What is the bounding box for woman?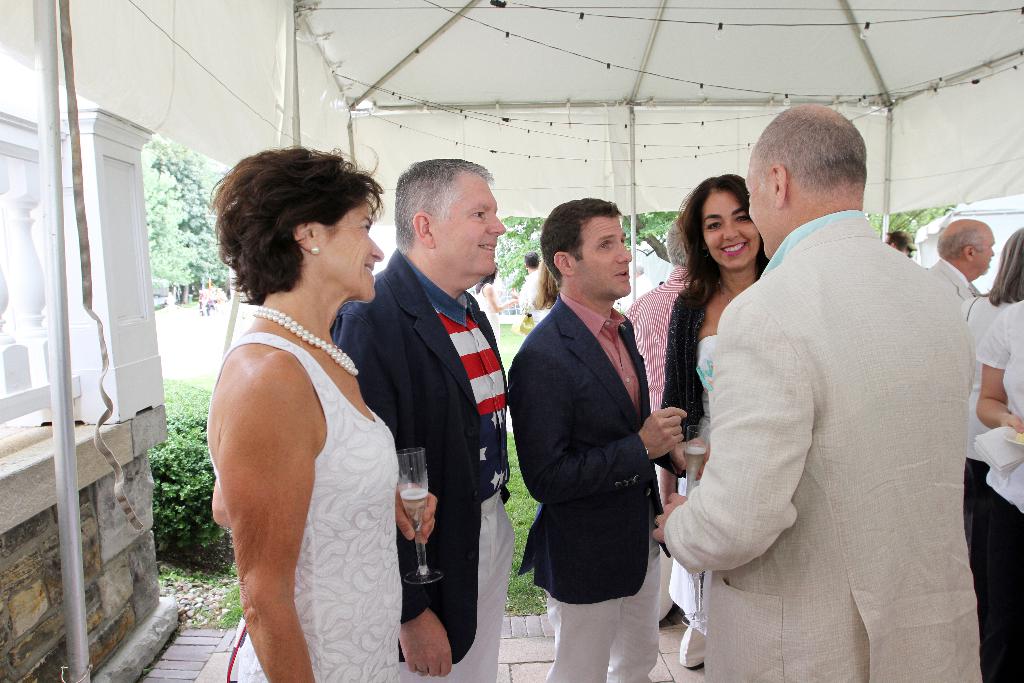
BBox(658, 174, 769, 630).
